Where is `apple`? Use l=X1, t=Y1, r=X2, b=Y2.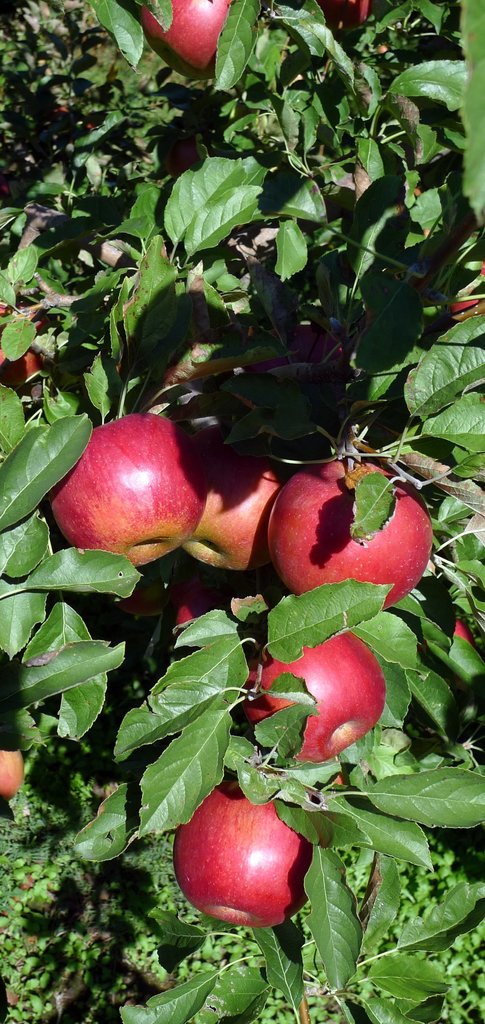
l=242, t=631, r=385, b=762.
